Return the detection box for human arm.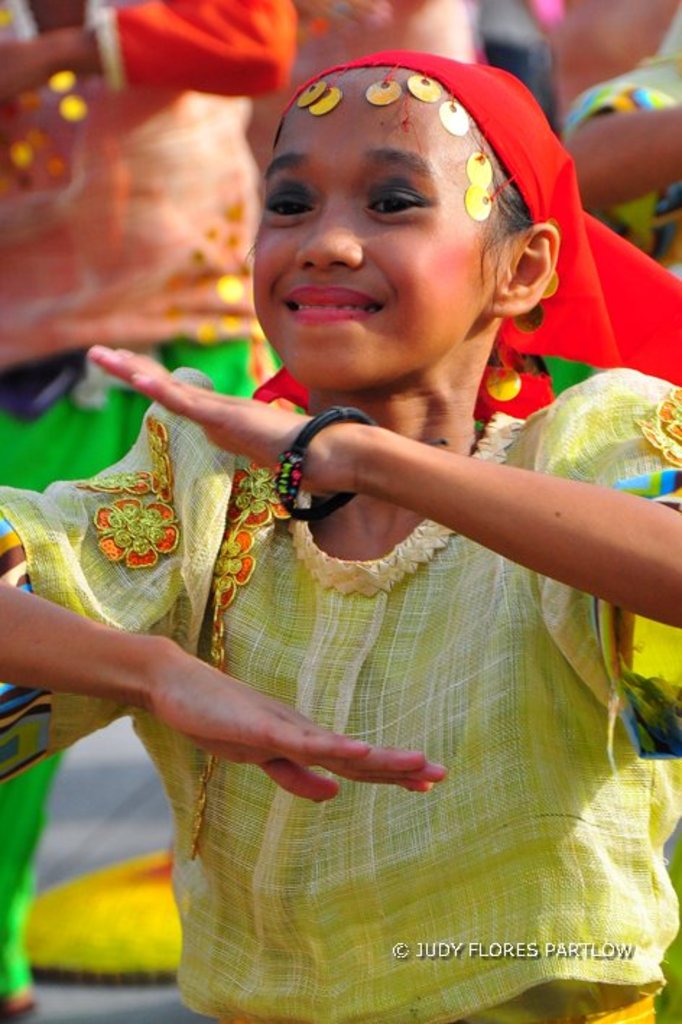
bbox=[0, 0, 295, 97].
